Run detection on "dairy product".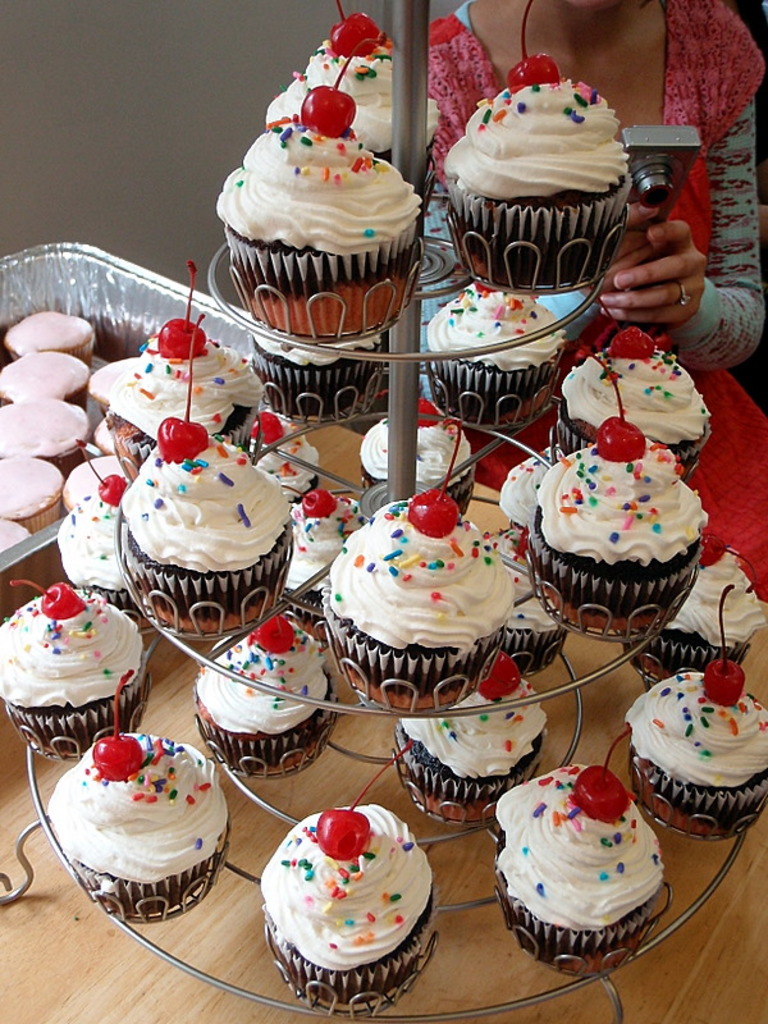
Result: x1=451 y1=60 x2=616 y2=202.
